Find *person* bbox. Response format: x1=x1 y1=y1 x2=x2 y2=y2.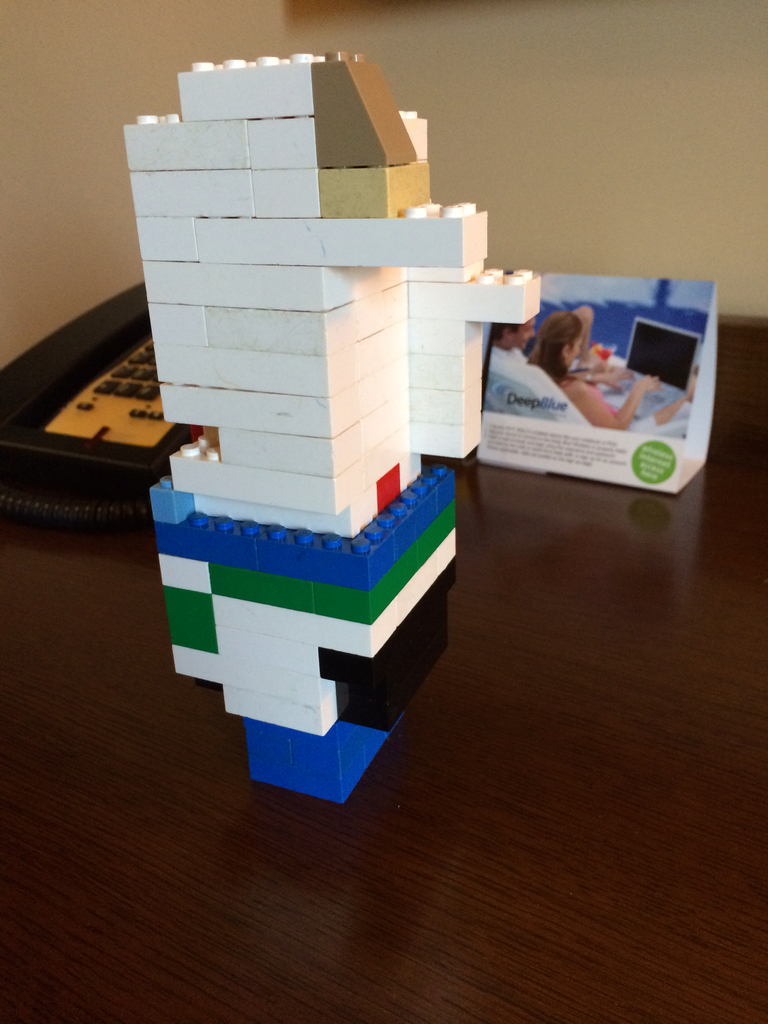
x1=521 y1=307 x2=698 y2=424.
